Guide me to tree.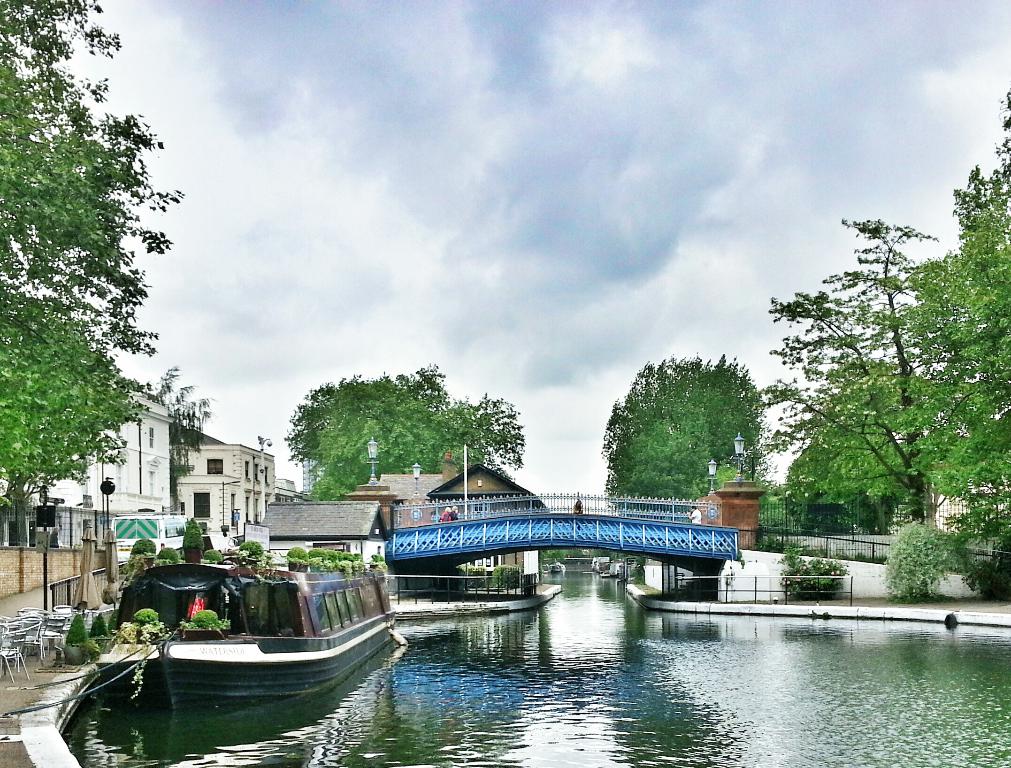
Guidance: pyautogui.locateOnScreen(808, 87, 1010, 553).
